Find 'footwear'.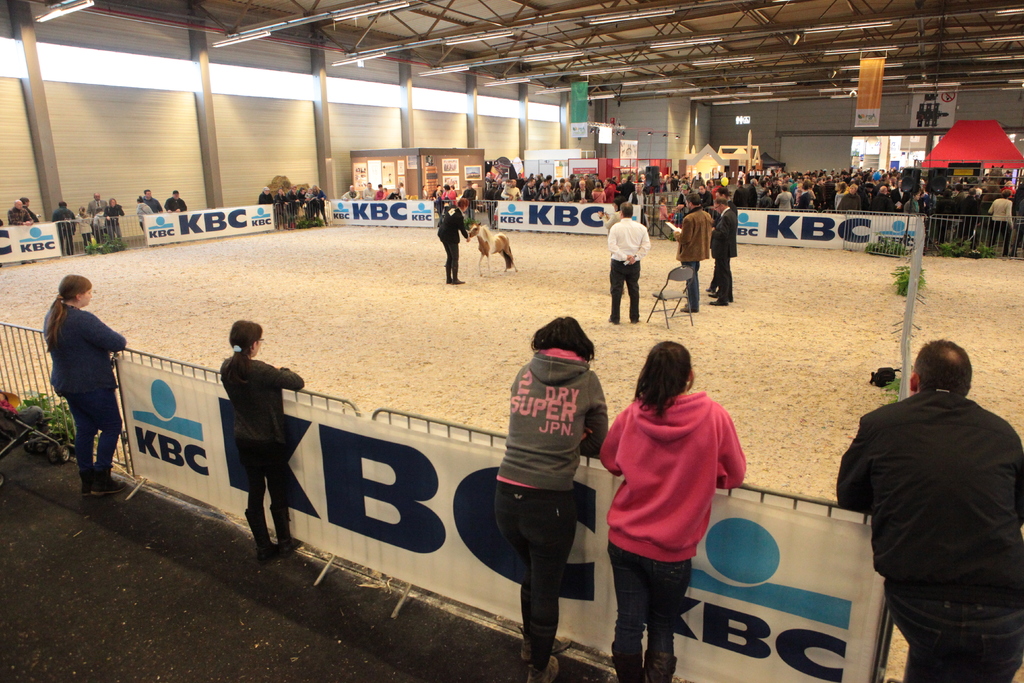
<bbox>610, 667, 640, 682</bbox>.
